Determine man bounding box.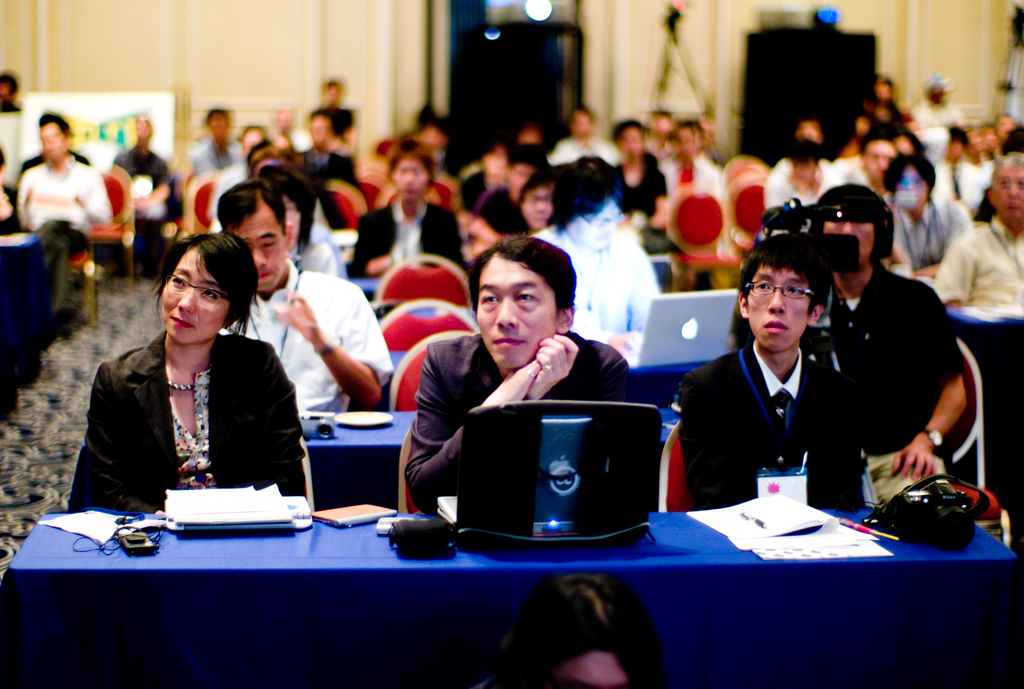
Determined: select_region(850, 135, 896, 190).
